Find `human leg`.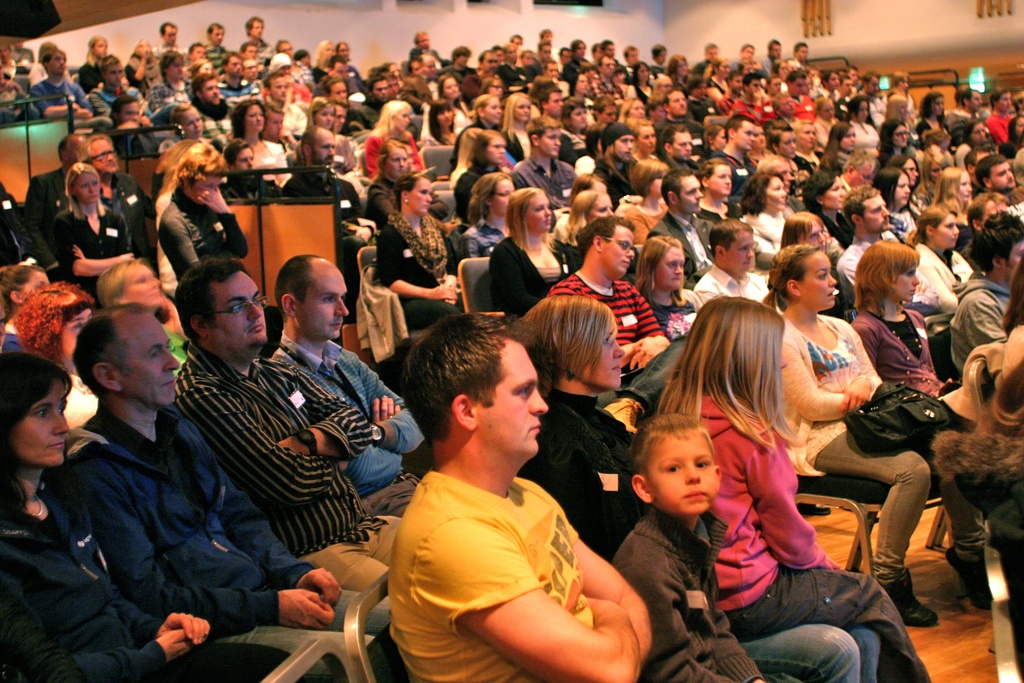
<region>739, 625, 854, 682</region>.
